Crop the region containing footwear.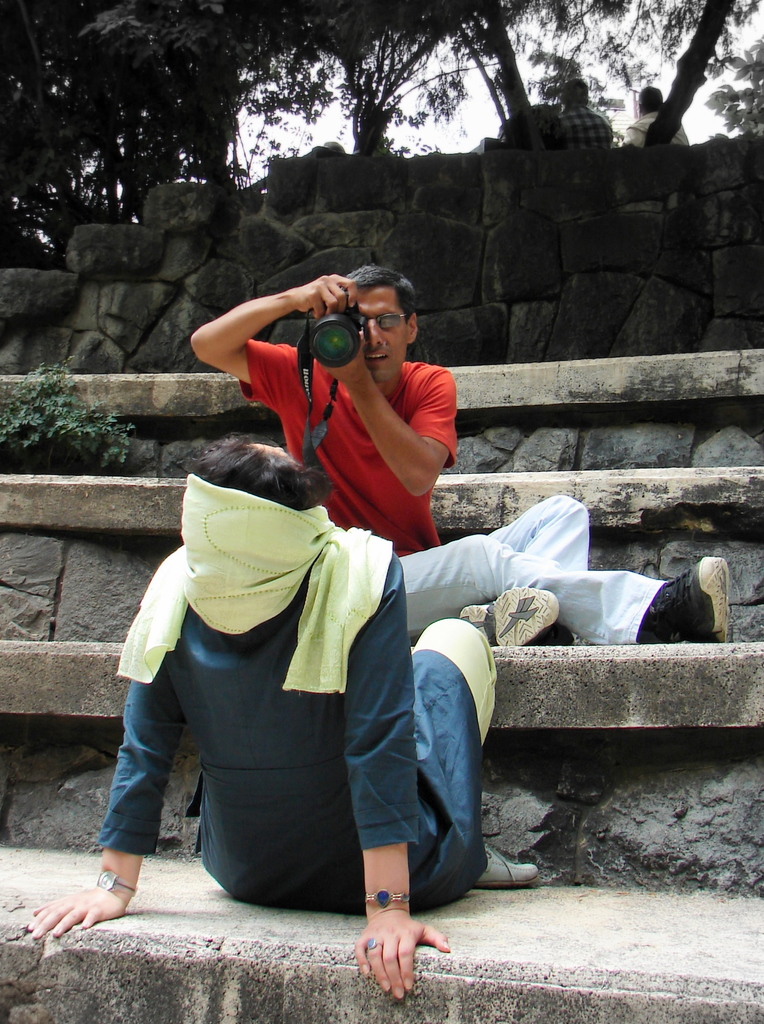
Crop region: (471, 843, 541, 895).
